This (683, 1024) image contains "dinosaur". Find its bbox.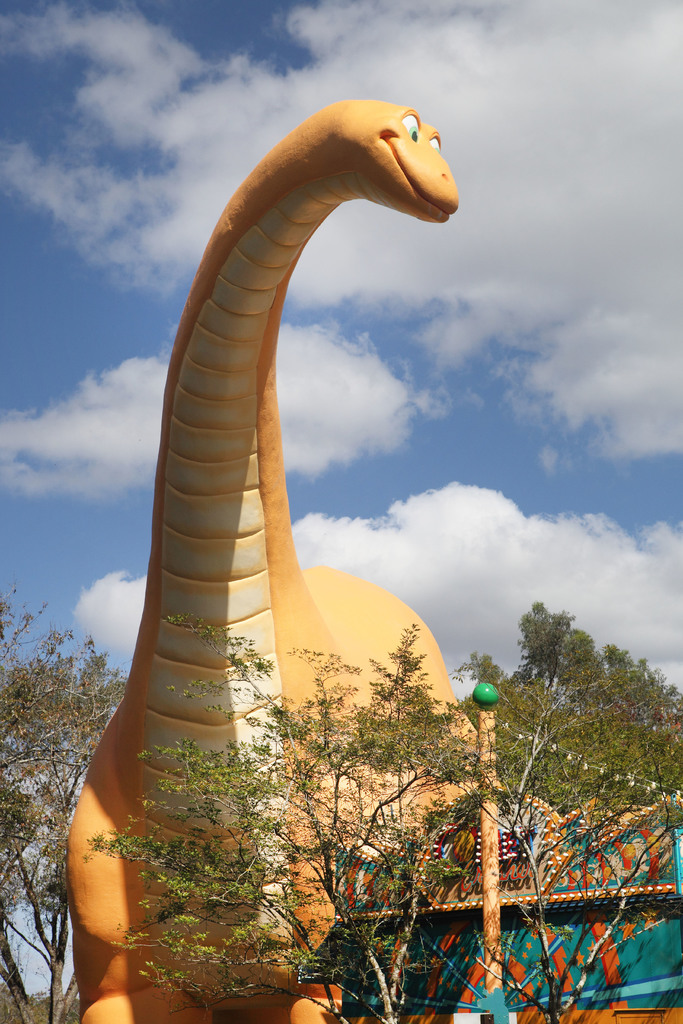
(x1=48, y1=149, x2=501, y2=1004).
